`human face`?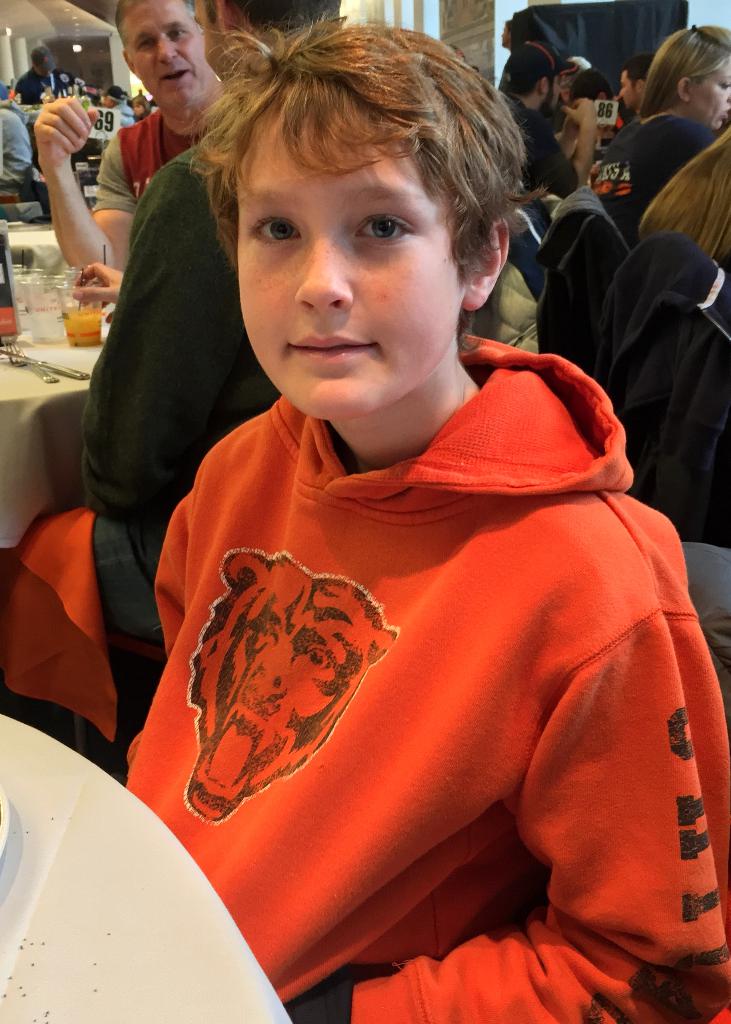
{"left": 693, "top": 60, "right": 730, "bottom": 130}
